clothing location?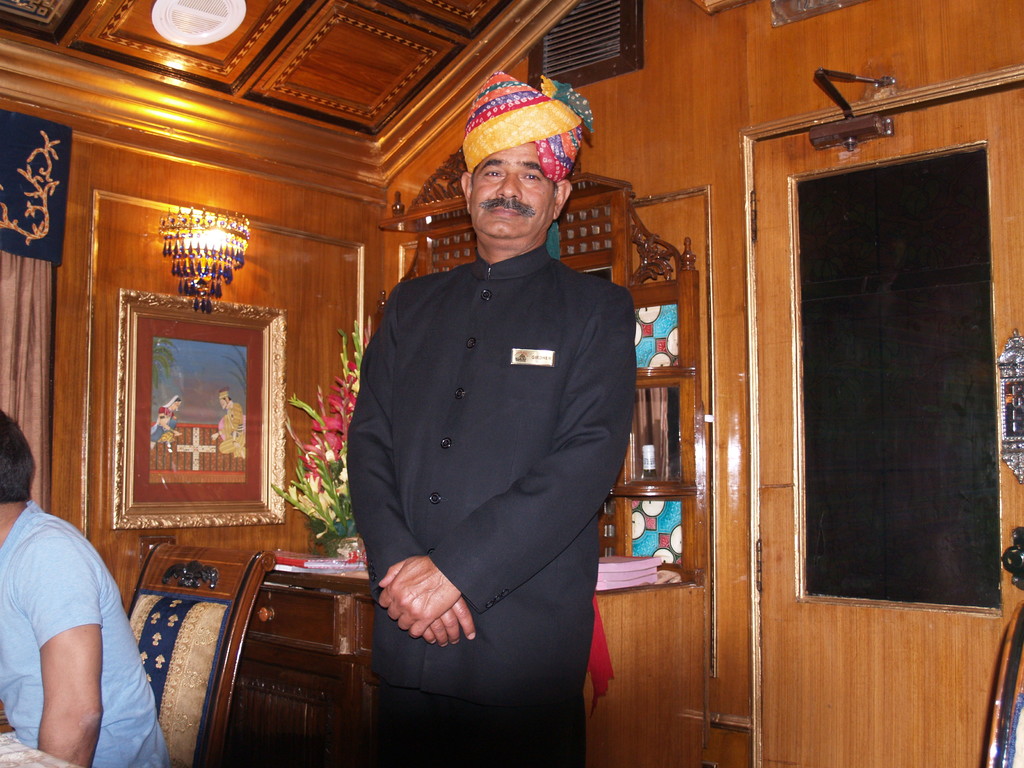
detection(0, 498, 177, 767)
